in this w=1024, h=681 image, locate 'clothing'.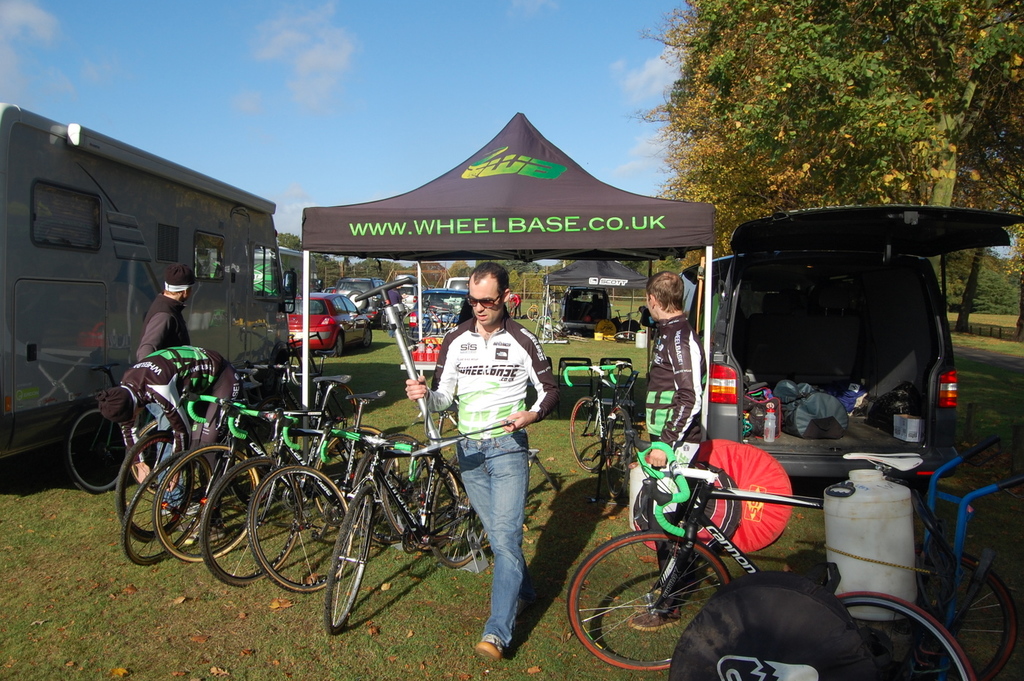
Bounding box: <region>638, 312, 704, 616</region>.
